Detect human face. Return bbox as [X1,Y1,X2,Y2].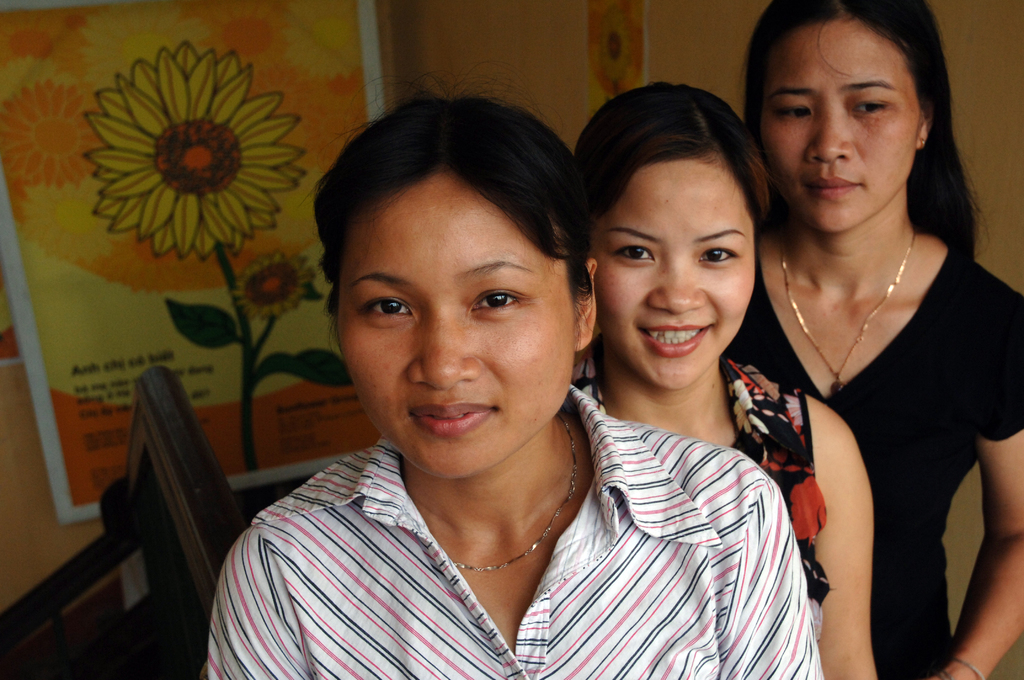
[595,163,754,390].
